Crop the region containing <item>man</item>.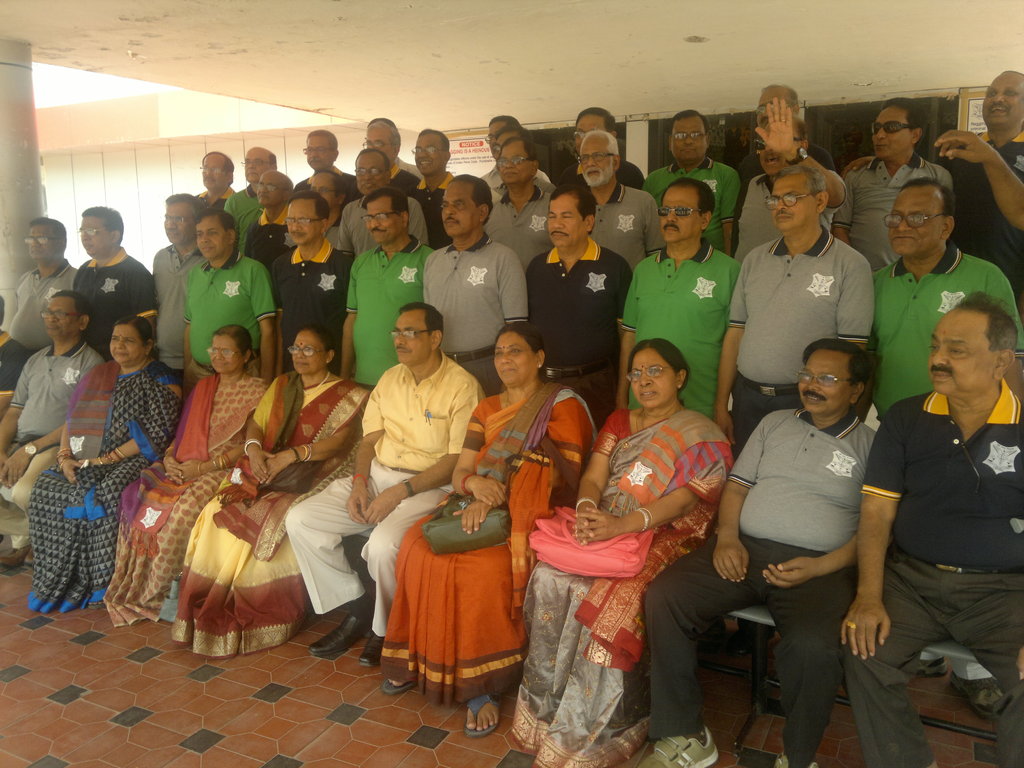
Crop region: {"left": 756, "top": 84, "right": 804, "bottom": 136}.
